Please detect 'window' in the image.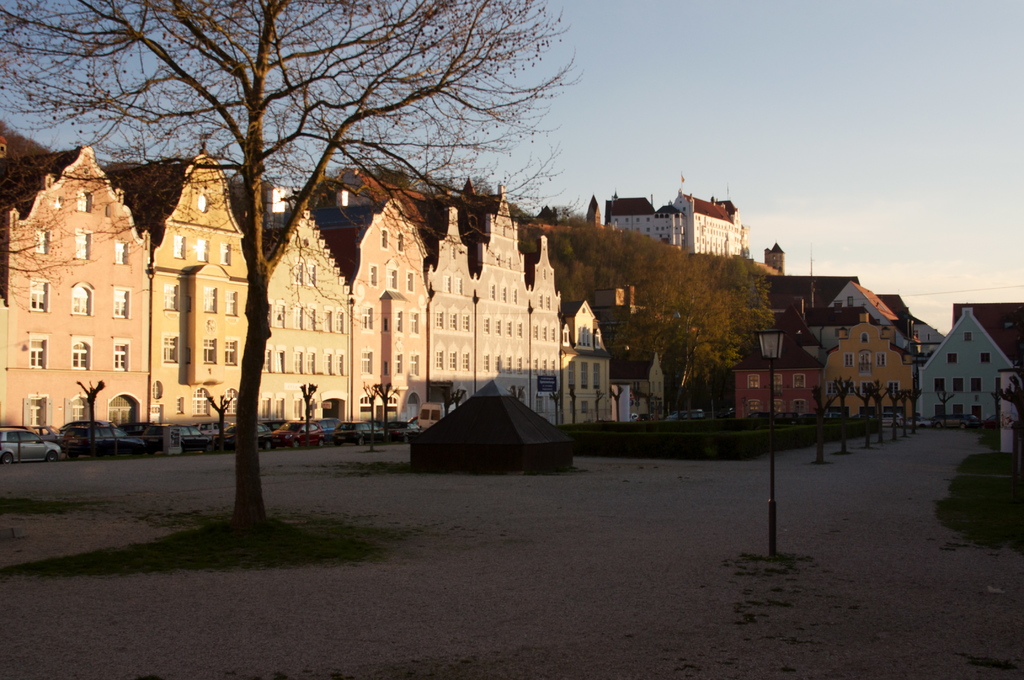
detection(745, 373, 761, 391).
